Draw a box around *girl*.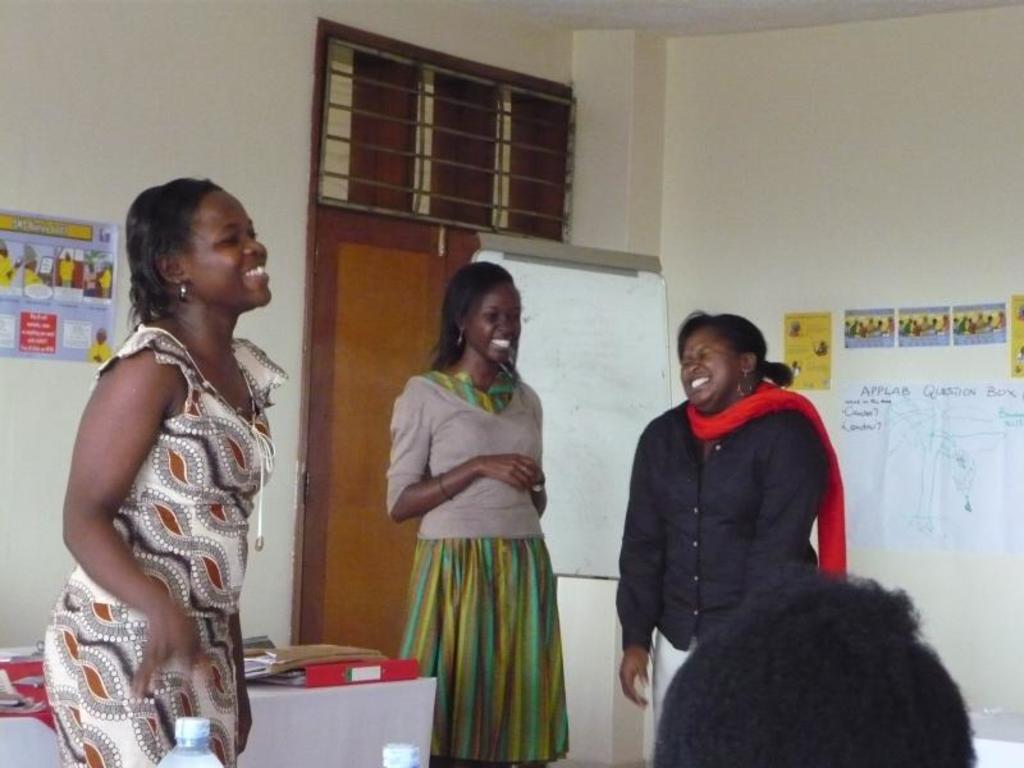
388, 260, 572, 767.
